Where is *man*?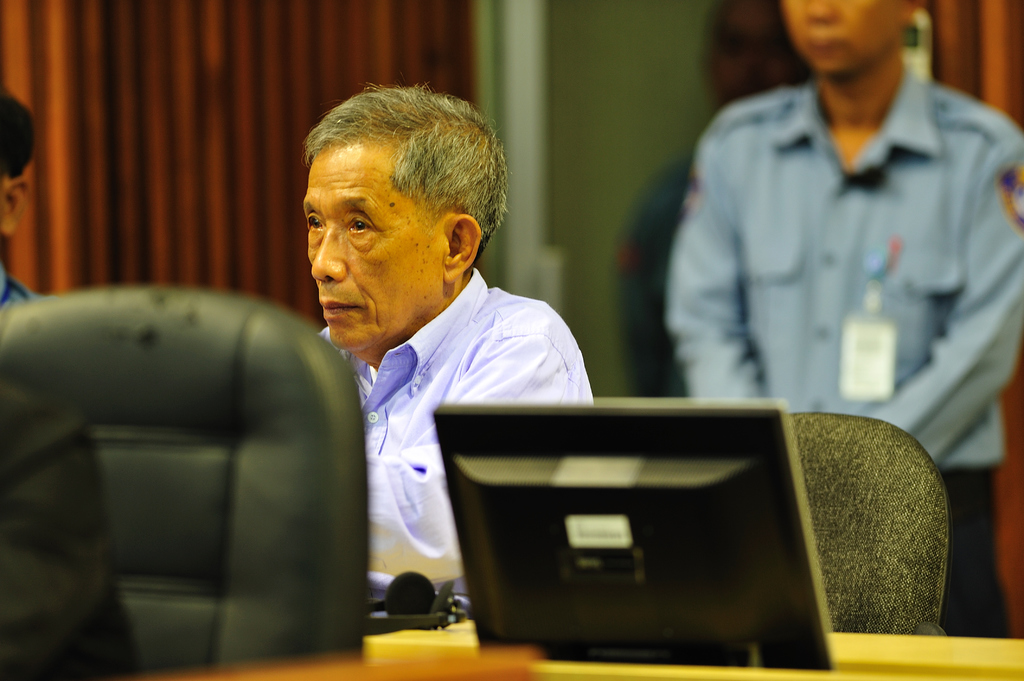
<region>0, 90, 43, 307</region>.
